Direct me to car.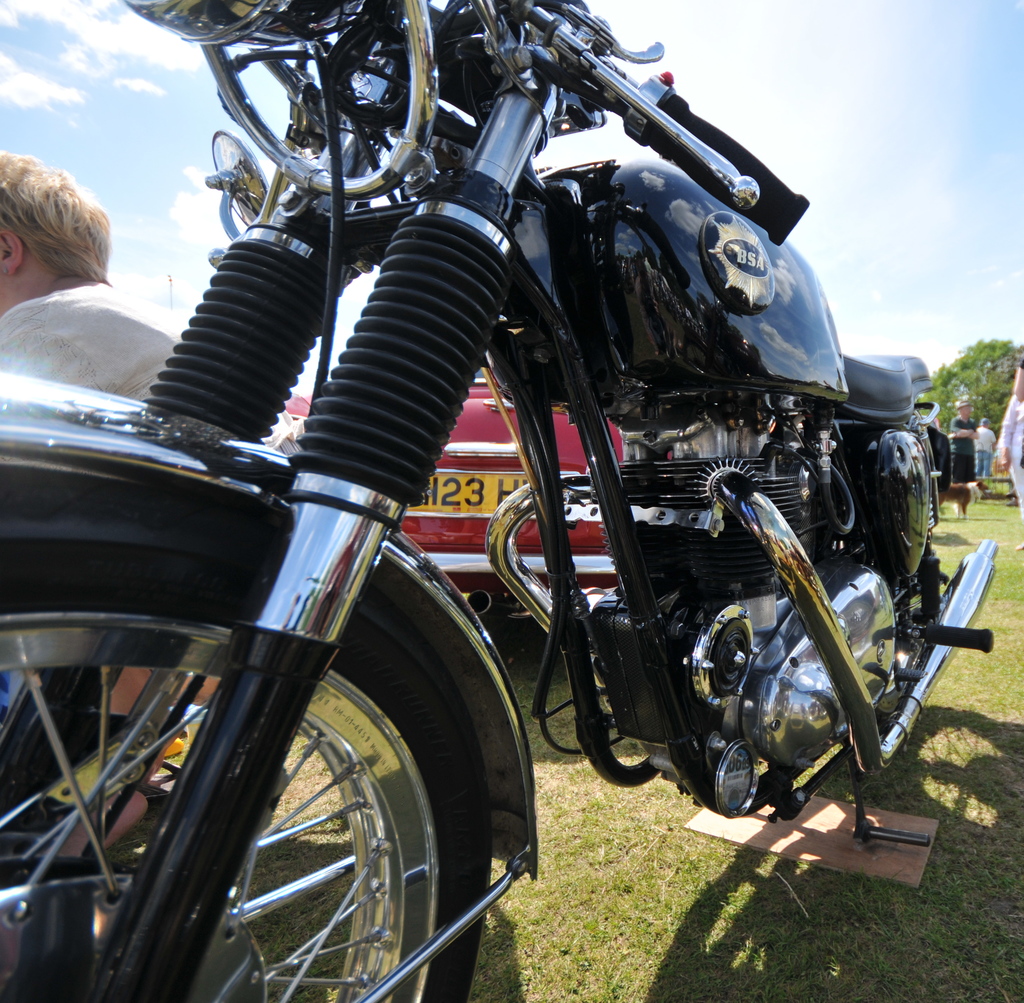
Direction: {"x1": 25, "y1": 22, "x2": 1000, "y2": 995}.
